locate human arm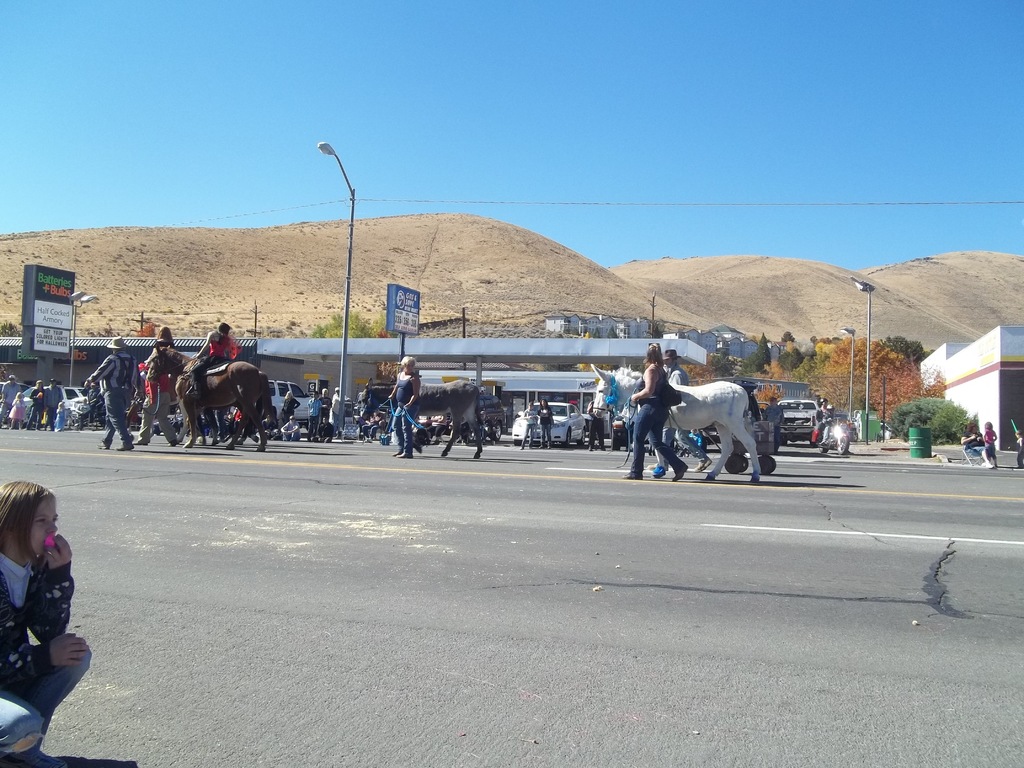
<bbox>633, 369, 658, 403</bbox>
